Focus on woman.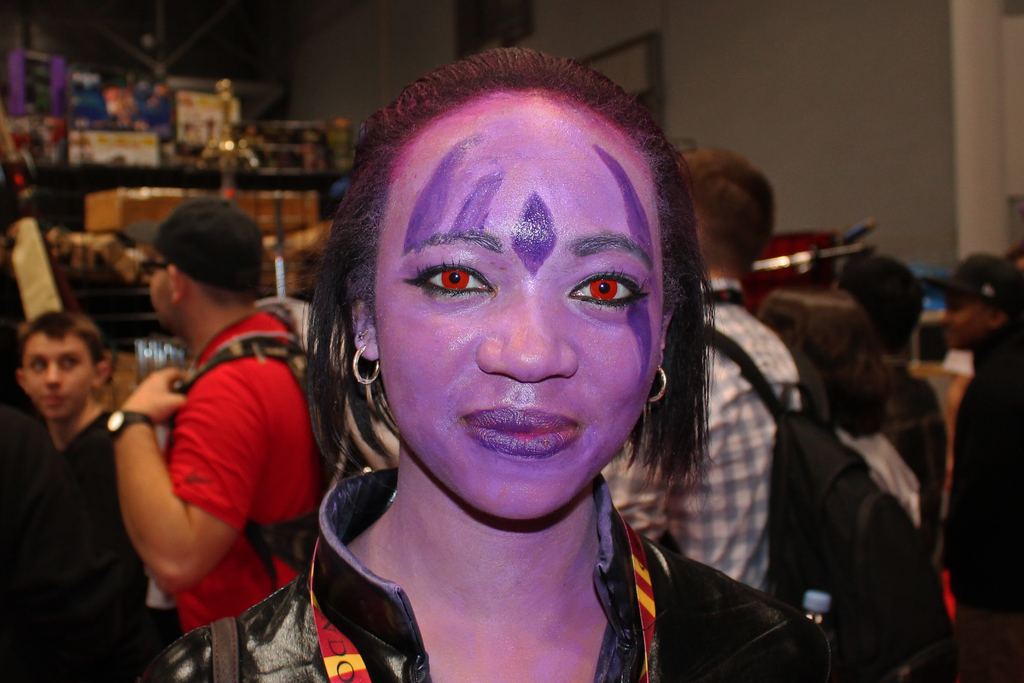
Focused at Rect(759, 274, 932, 533).
